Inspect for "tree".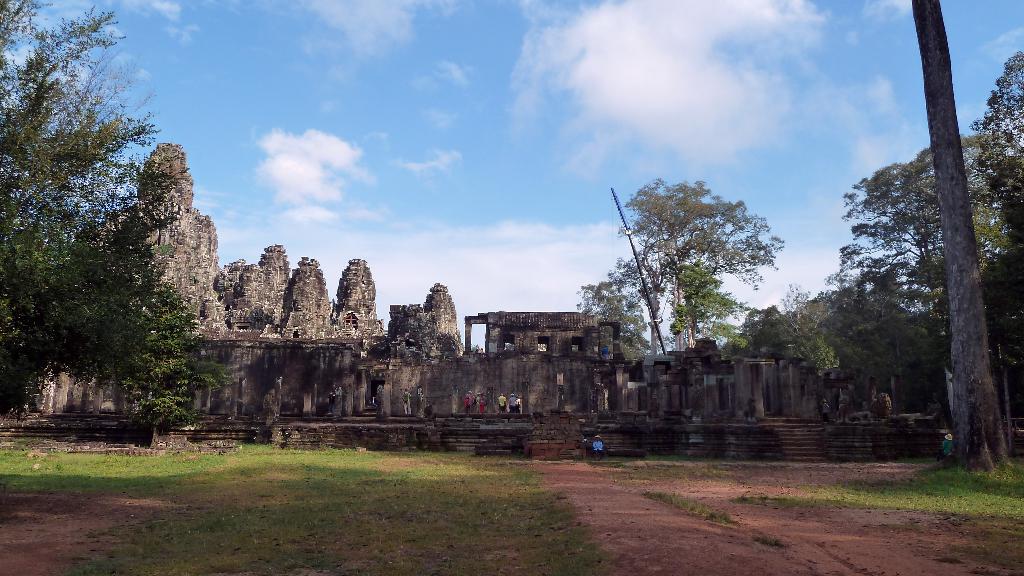
Inspection: rect(773, 49, 1023, 483).
